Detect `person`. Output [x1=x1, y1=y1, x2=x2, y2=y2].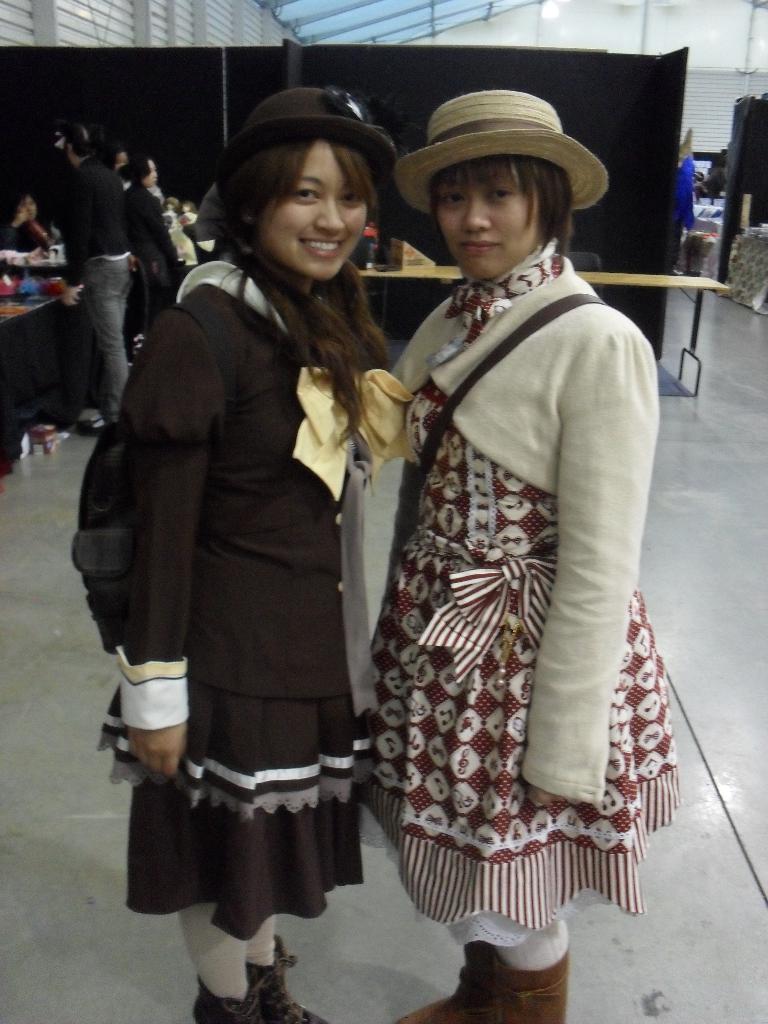
[x1=337, y1=76, x2=682, y2=1023].
